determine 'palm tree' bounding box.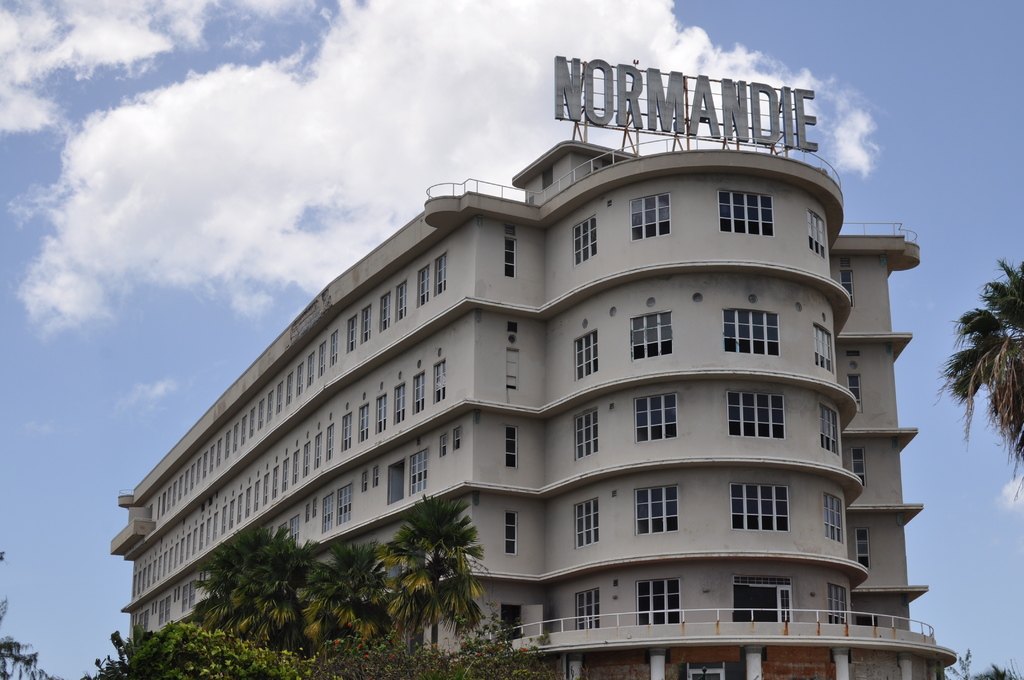
Determined: select_region(233, 540, 304, 679).
